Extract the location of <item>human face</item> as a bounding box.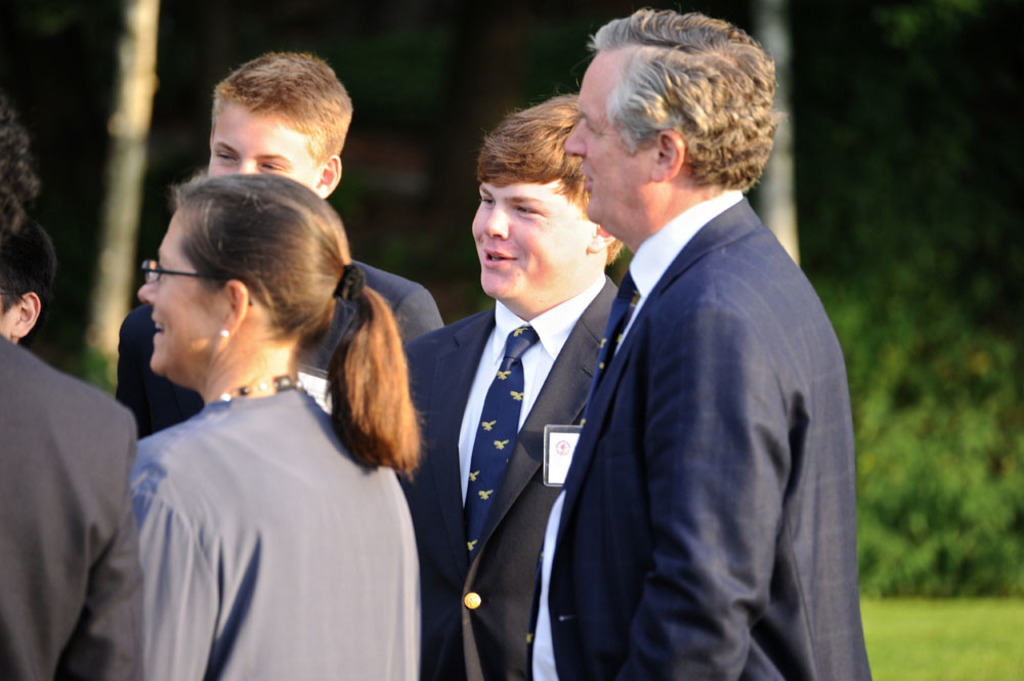
(559,60,651,226).
